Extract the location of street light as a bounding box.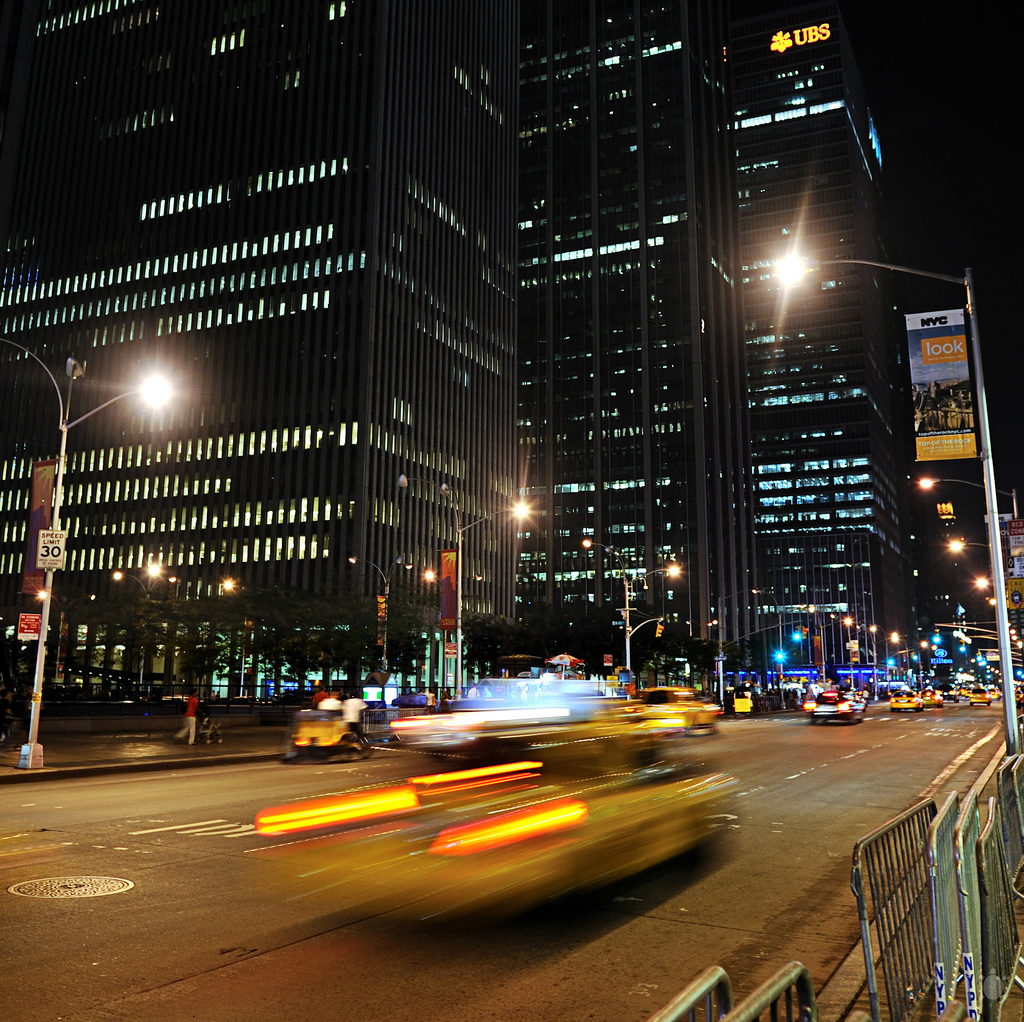
Rect(0, 344, 176, 771).
